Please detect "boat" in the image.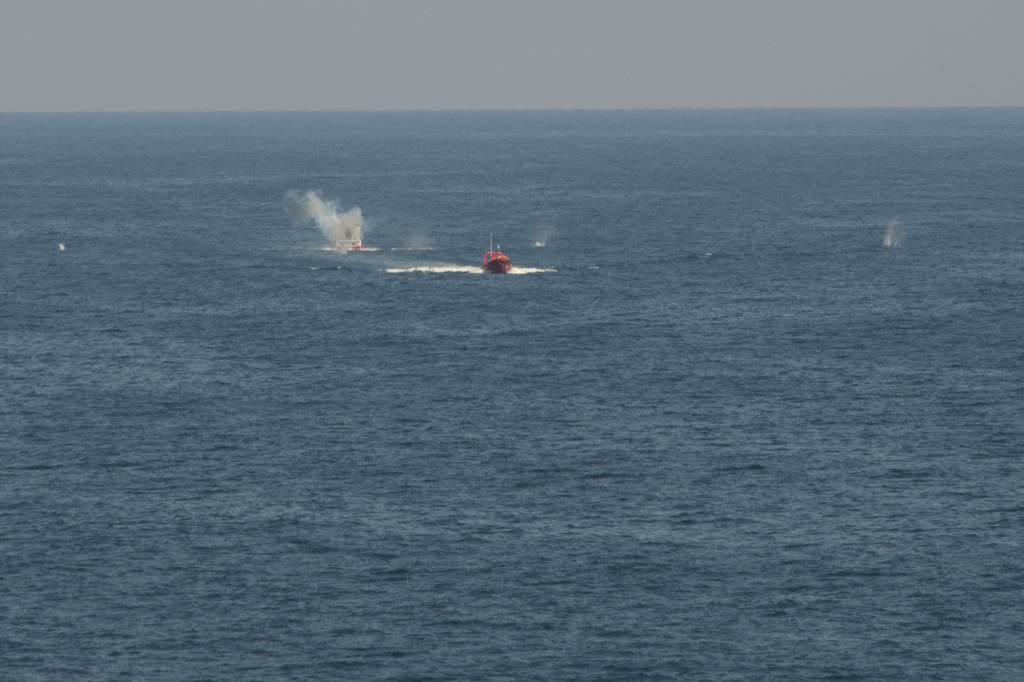
<region>474, 228, 519, 275</region>.
